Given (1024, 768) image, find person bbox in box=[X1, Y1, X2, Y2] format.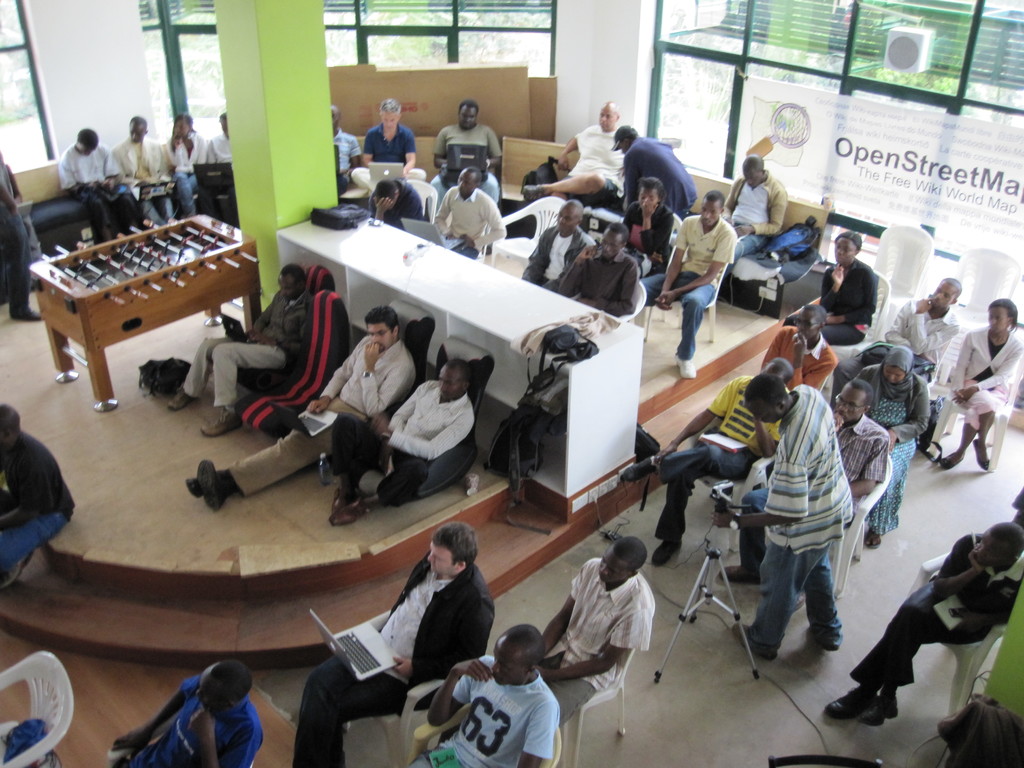
box=[58, 129, 137, 240].
